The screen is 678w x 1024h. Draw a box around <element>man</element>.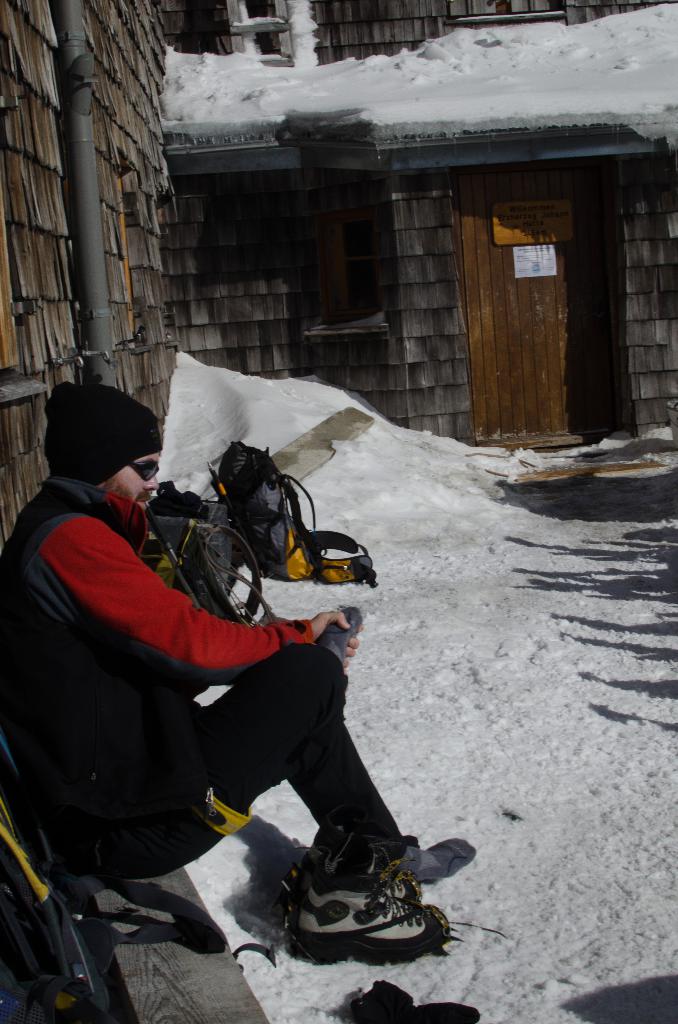
select_region(8, 401, 385, 970).
